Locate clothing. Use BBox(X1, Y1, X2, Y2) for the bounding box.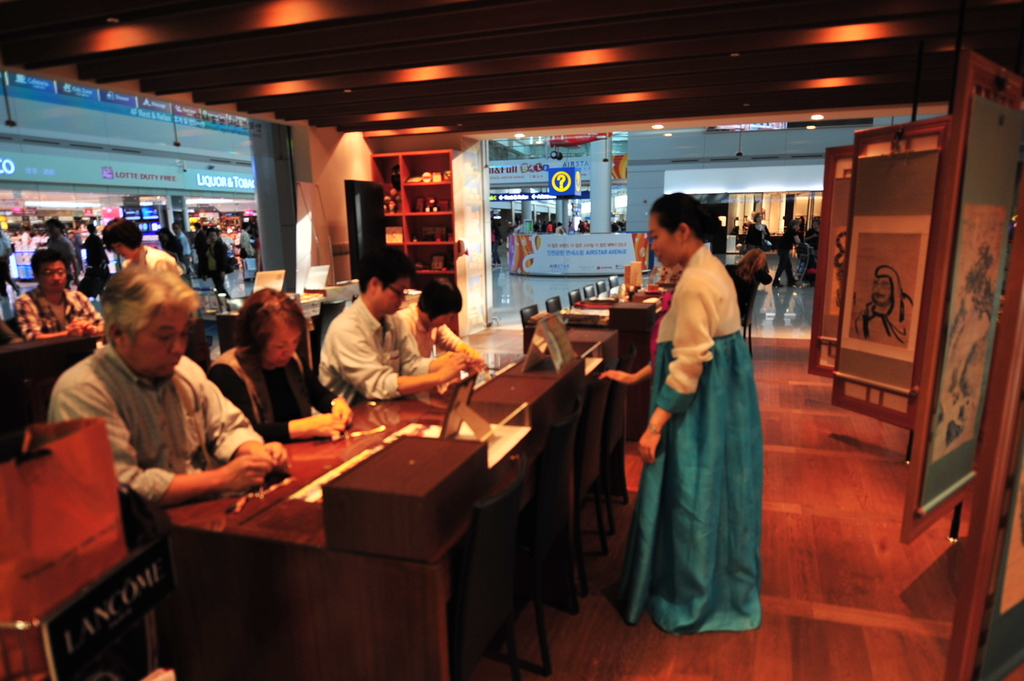
BBox(305, 271, 430, 406).
